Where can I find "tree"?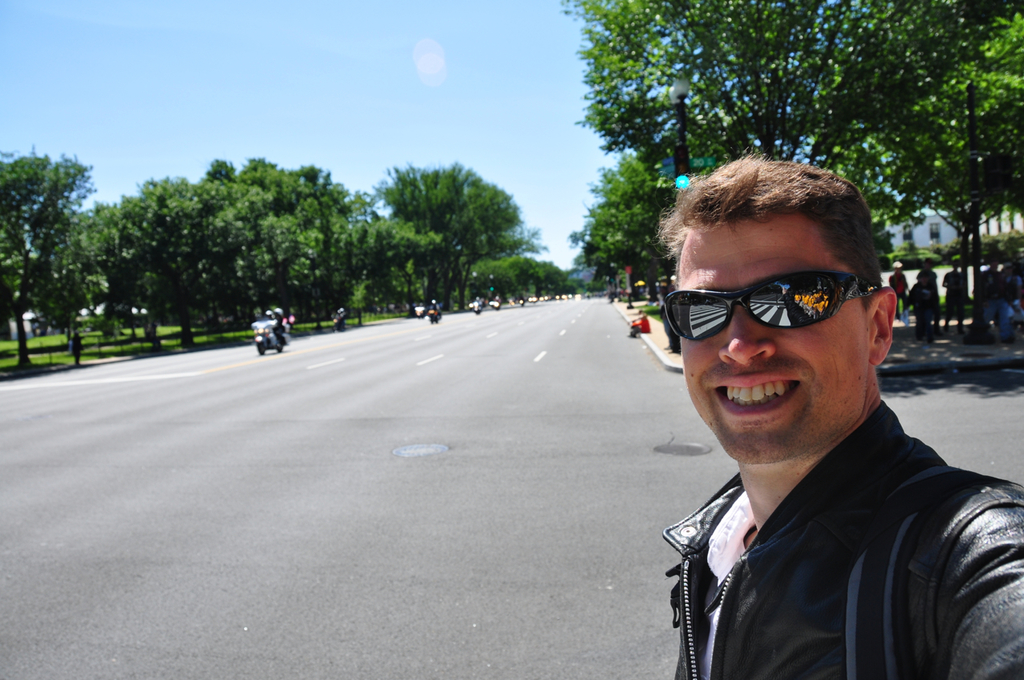
You can find it at [left=480, top=251, right=567, bottom=313].
